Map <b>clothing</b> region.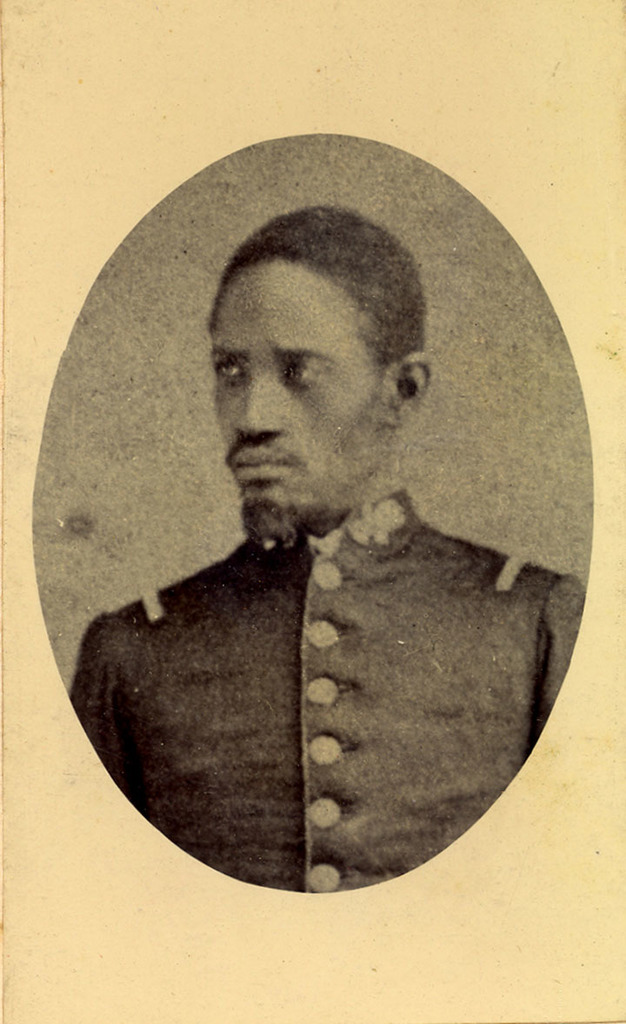
Mapped to {"x1": 68, "y1": 493, "x2": 587, "y2": 895}.
